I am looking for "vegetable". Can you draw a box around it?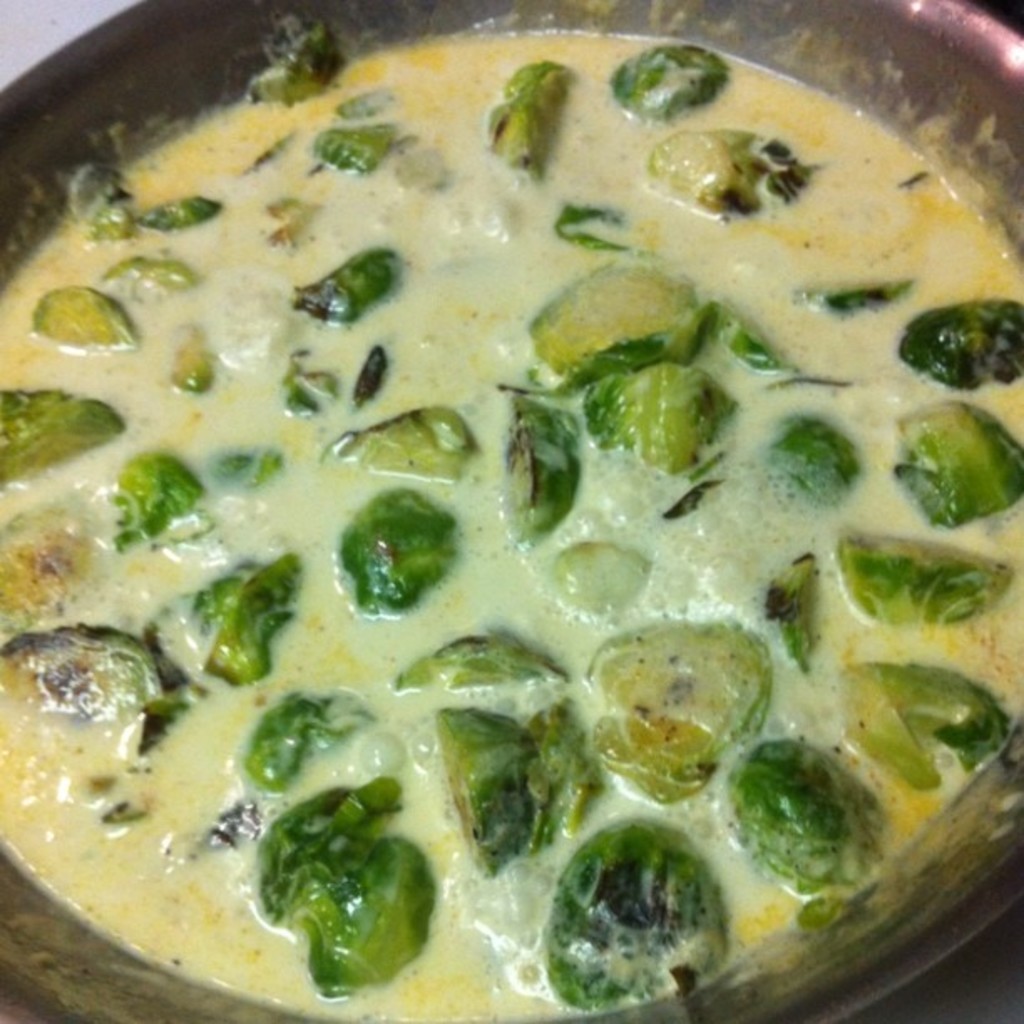
Sure, the bounding box is (x1=571, y1=380, x2=738, y2=477).
